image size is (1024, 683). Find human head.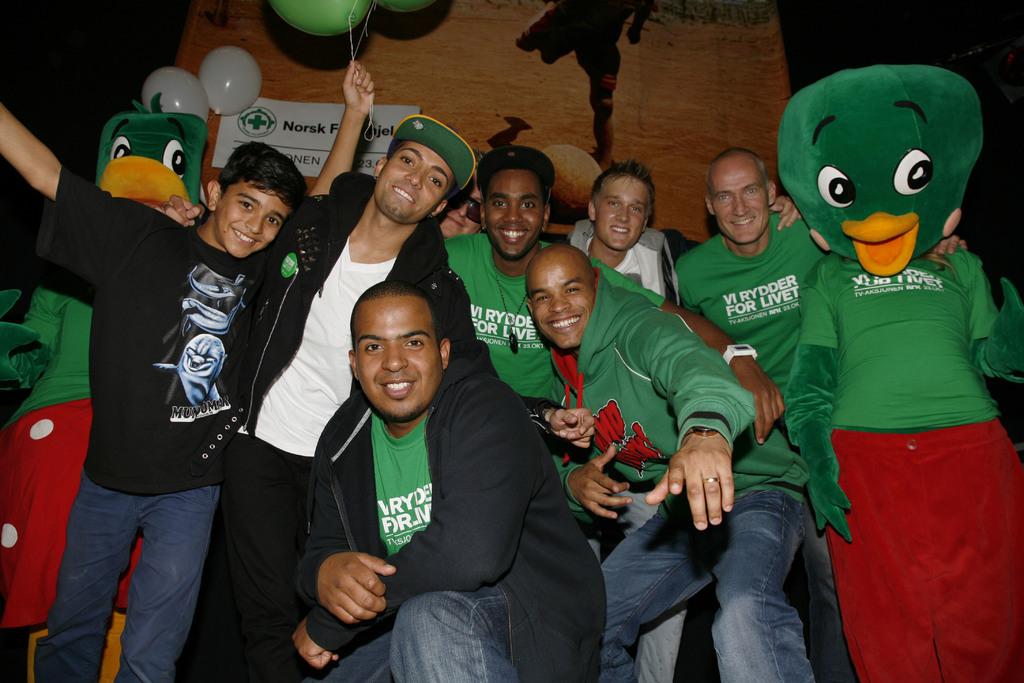
352/281/441/399.
